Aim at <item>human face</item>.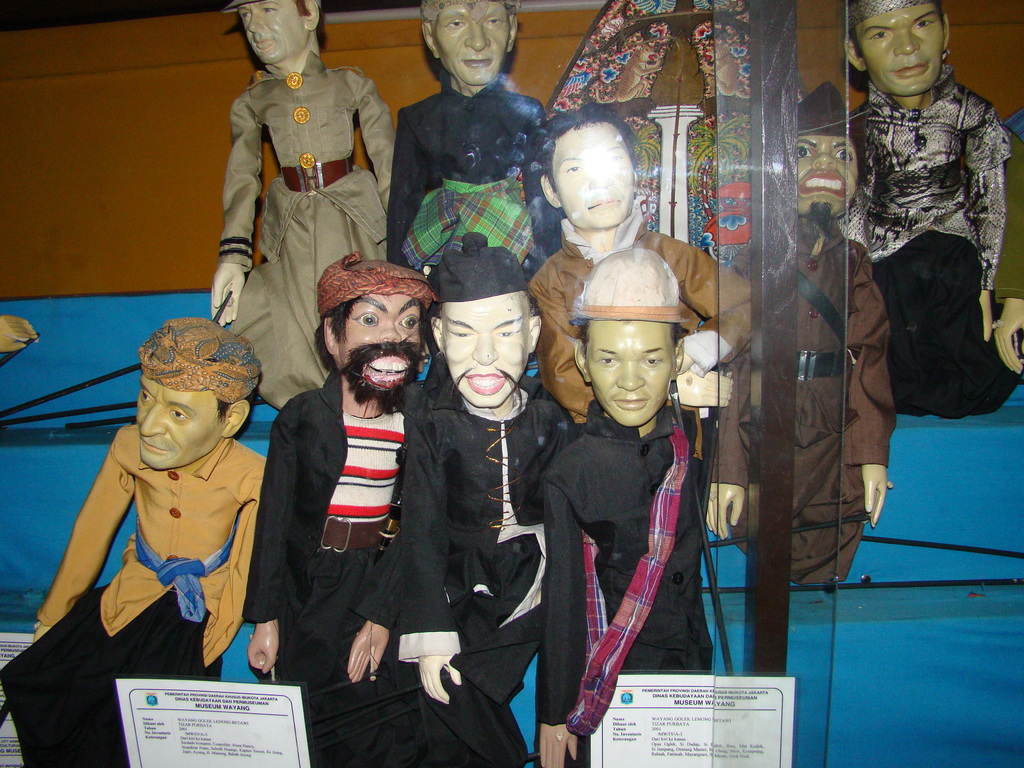
Aimed at (340,296,420,387).
